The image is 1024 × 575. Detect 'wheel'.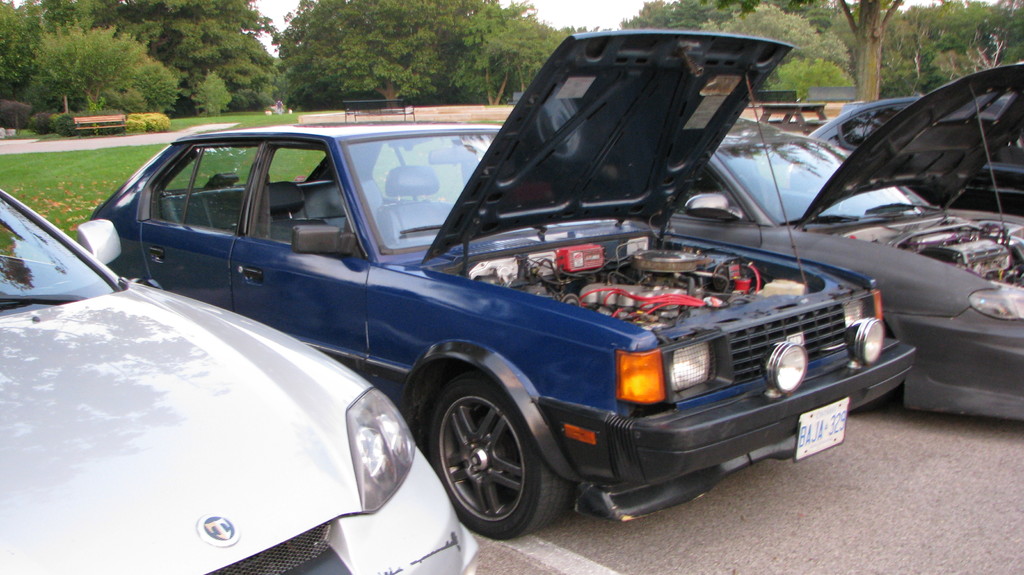
Detection: (left=425, top=369, right=552, bottom=533).
